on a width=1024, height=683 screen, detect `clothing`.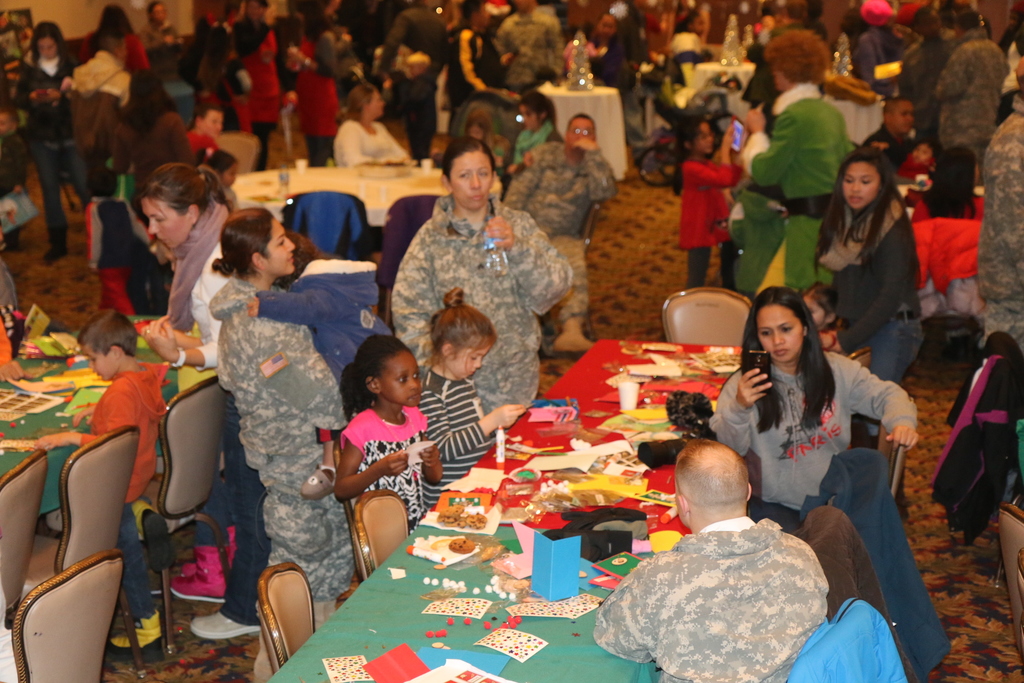
bbox=[848, 22, 890, 85].
